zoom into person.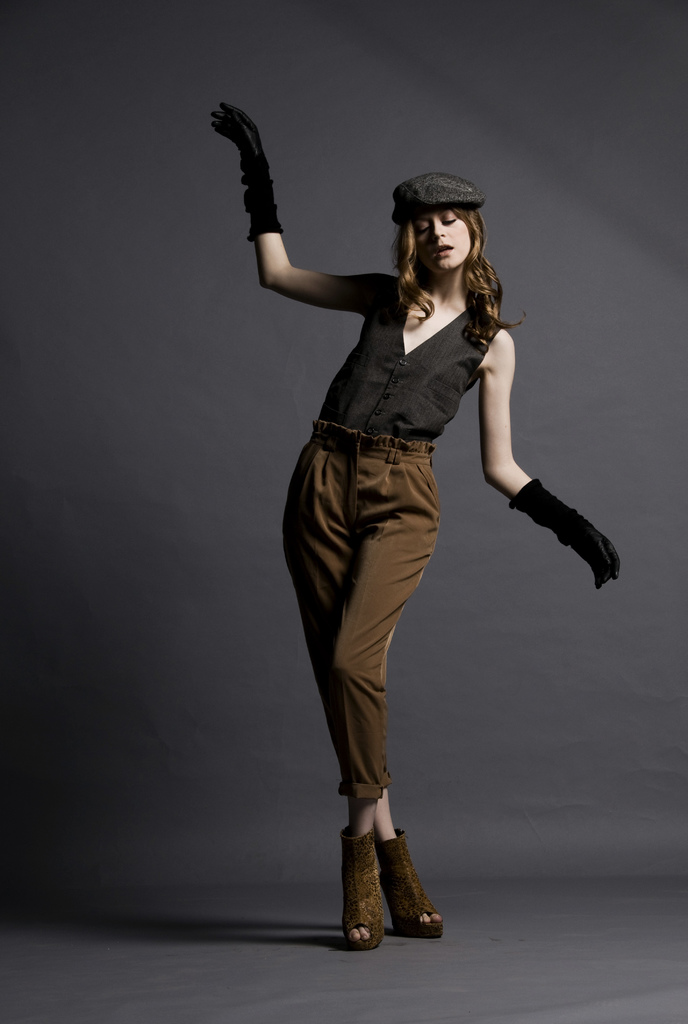
Zoom target: box(240, 102, 580, 956).
